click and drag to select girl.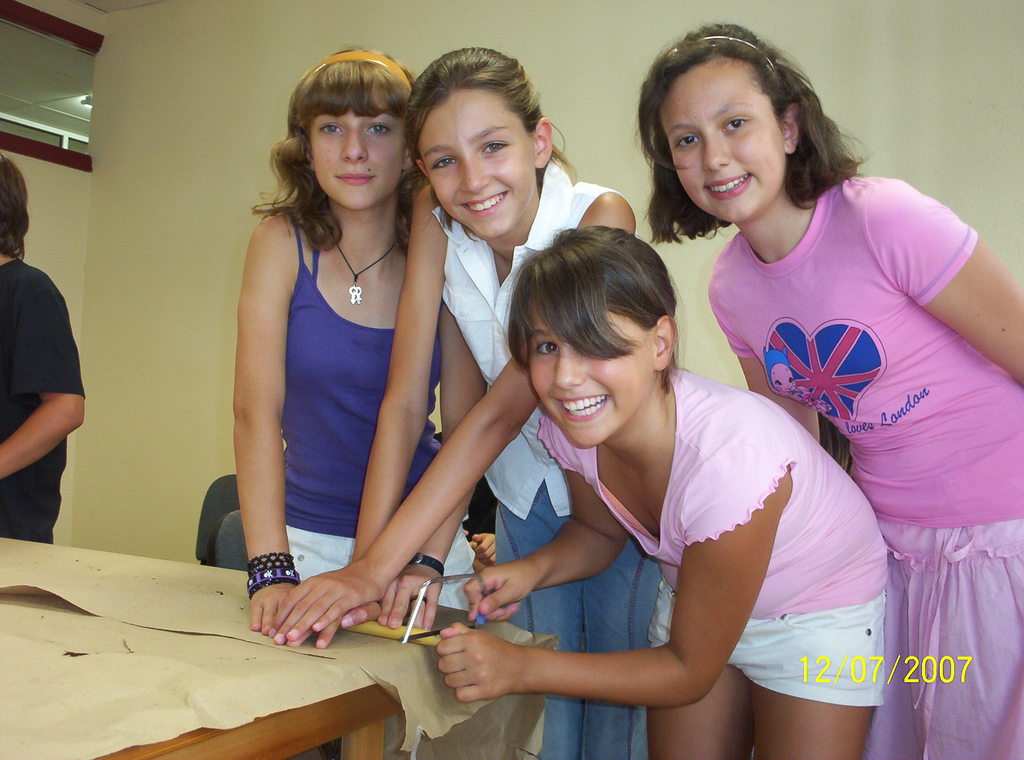
Selection: bbox(257, 41, 671, 759).
